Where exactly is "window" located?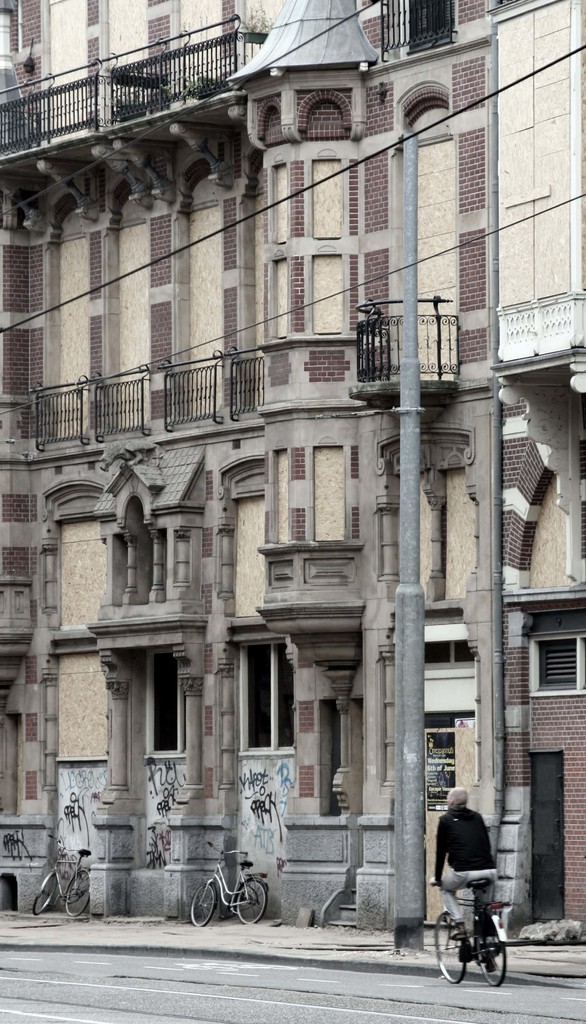
Its bounding box is 142, 654, 193, 757.
